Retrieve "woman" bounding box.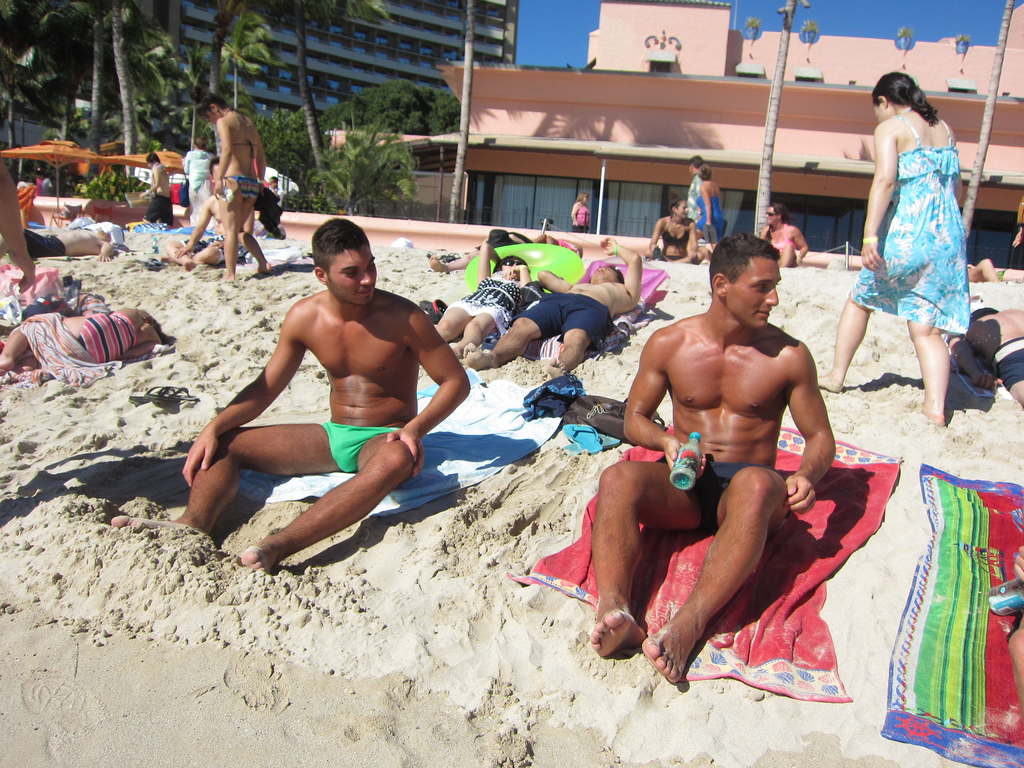
Bounding box: detection(0, 302, 174, 389).
